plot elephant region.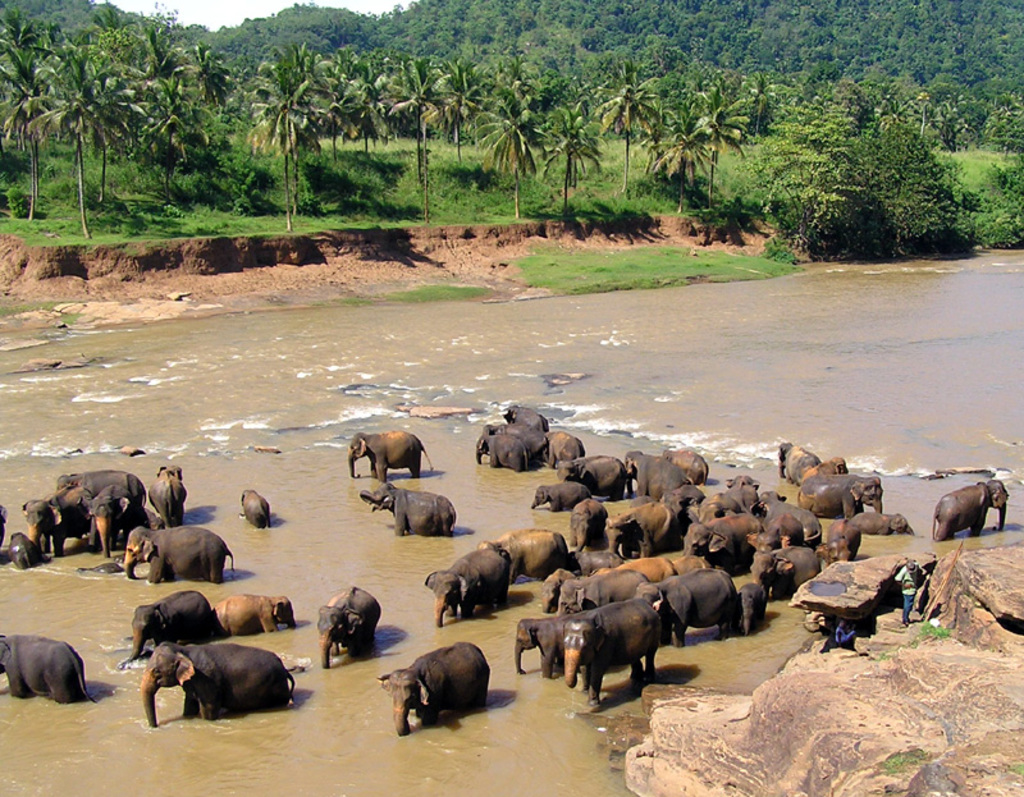
Plotted at bbox(795, 477, 877, 517).
